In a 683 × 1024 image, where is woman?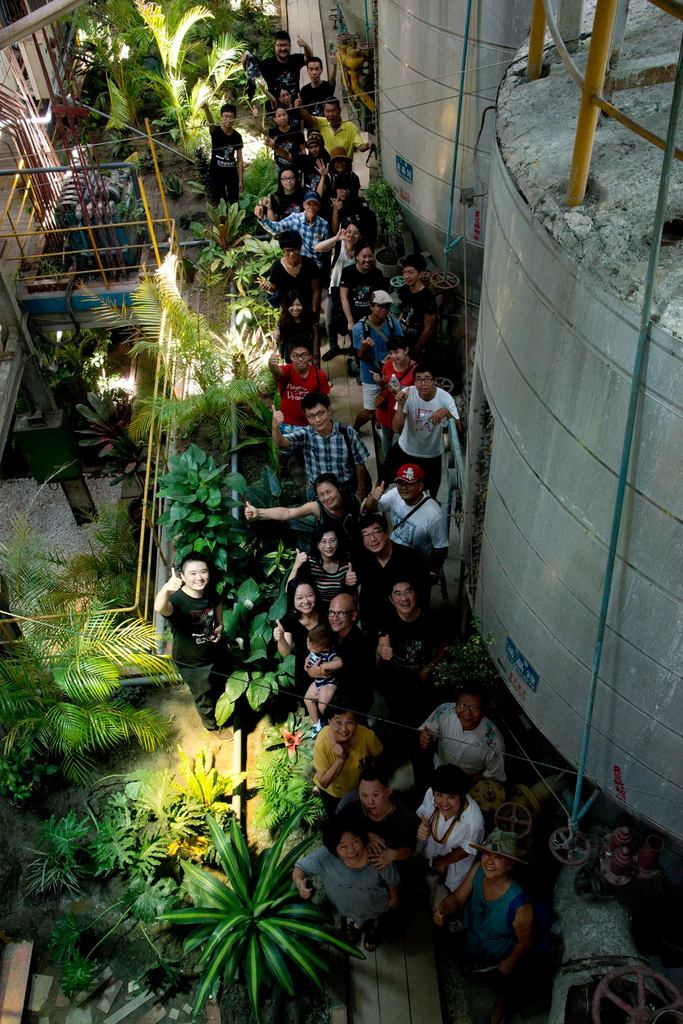
rect(266, 577, 316, 664).
